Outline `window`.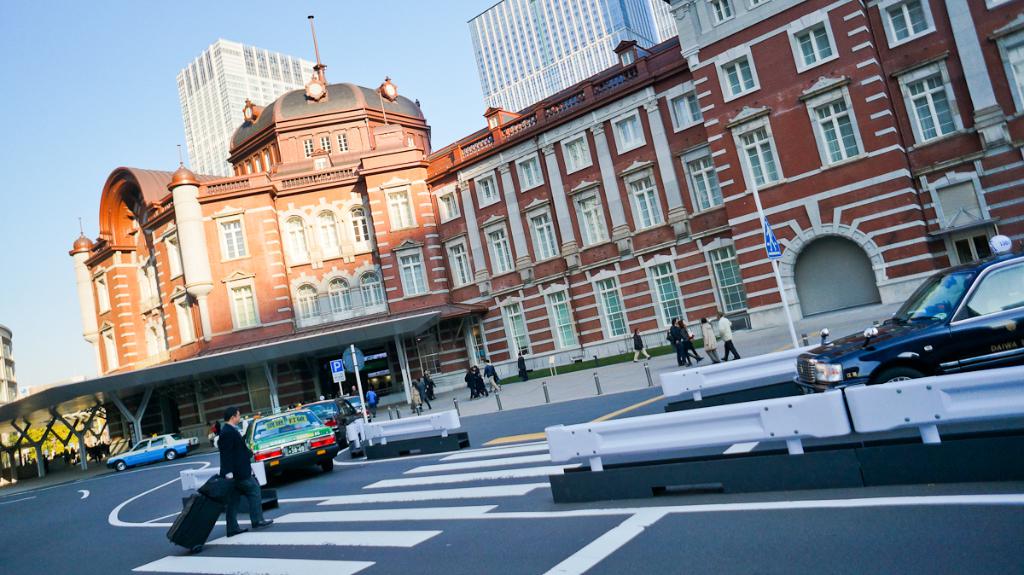
Outline: (159, 228, 180, 280).
